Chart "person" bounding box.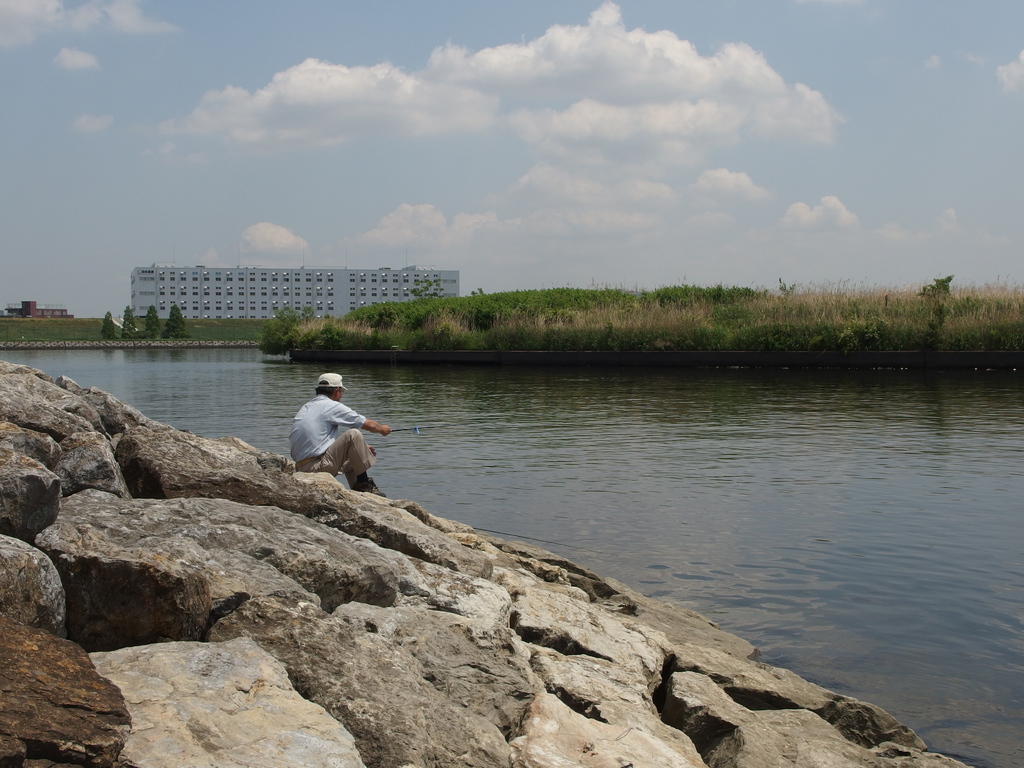
Charted: [305,374,383,497].
